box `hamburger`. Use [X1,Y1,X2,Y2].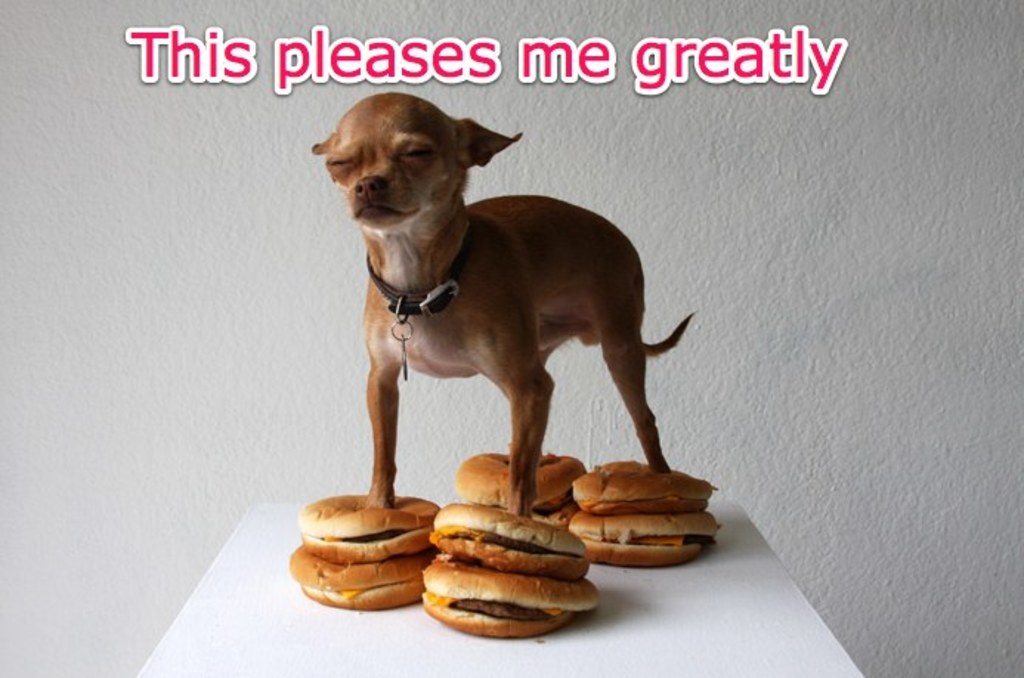
[570,510,721,569].
